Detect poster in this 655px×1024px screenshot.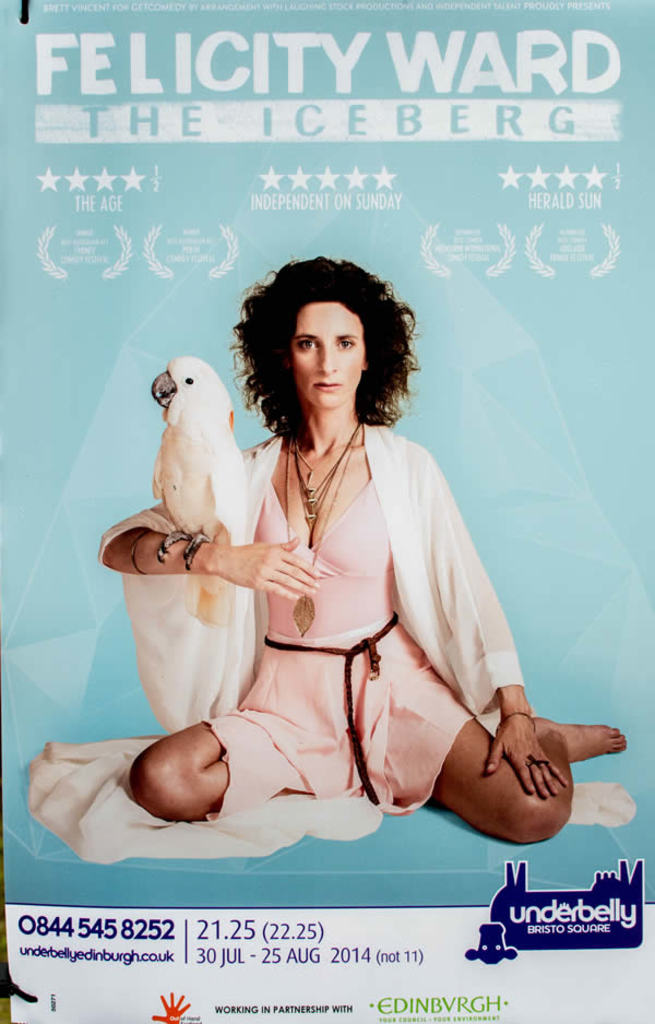
Detection: 0 0 654 1023.
